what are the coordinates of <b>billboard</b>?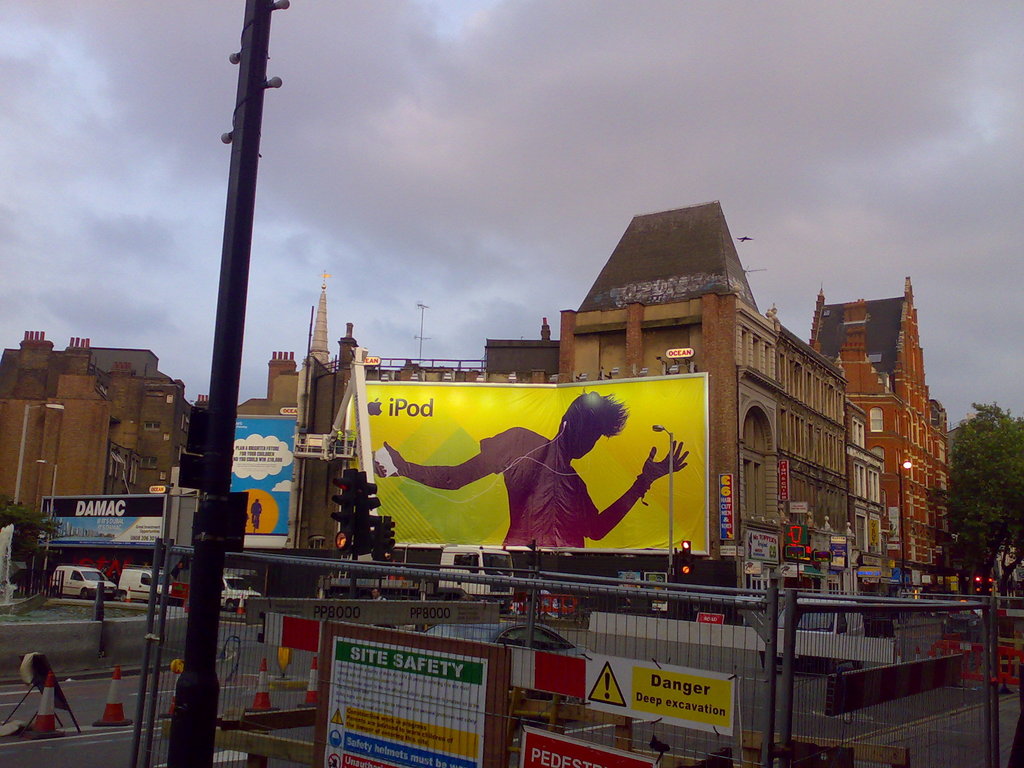
(x1=38, y1=494, x2=169, y2=549).
